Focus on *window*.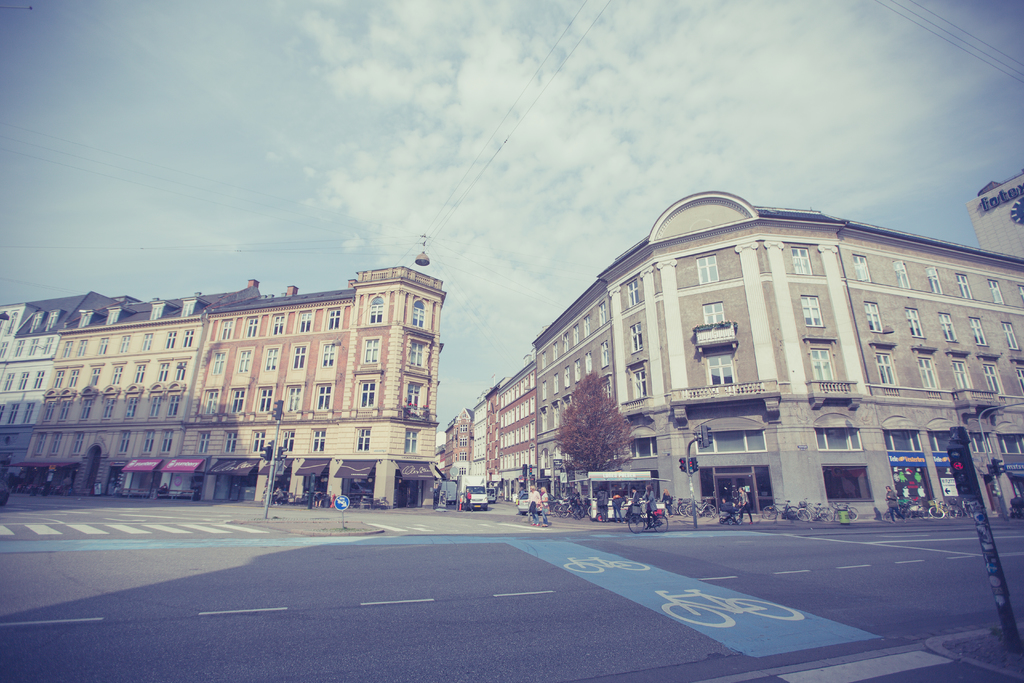
Focused at bbox=(3, 370, 17, 390).
